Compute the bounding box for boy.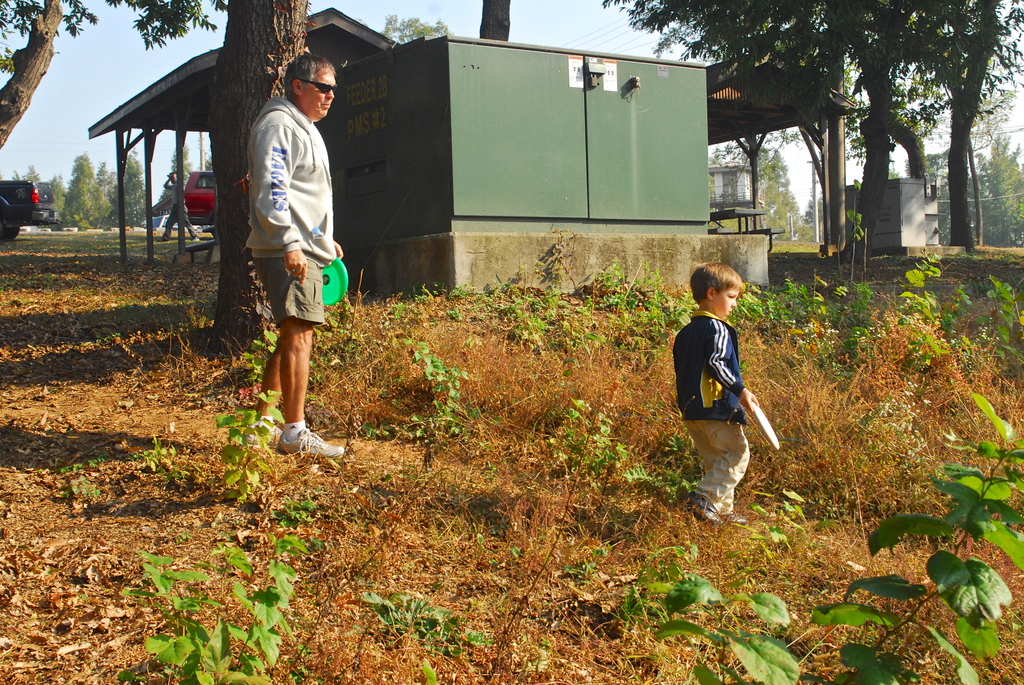
665:262:778:523.
